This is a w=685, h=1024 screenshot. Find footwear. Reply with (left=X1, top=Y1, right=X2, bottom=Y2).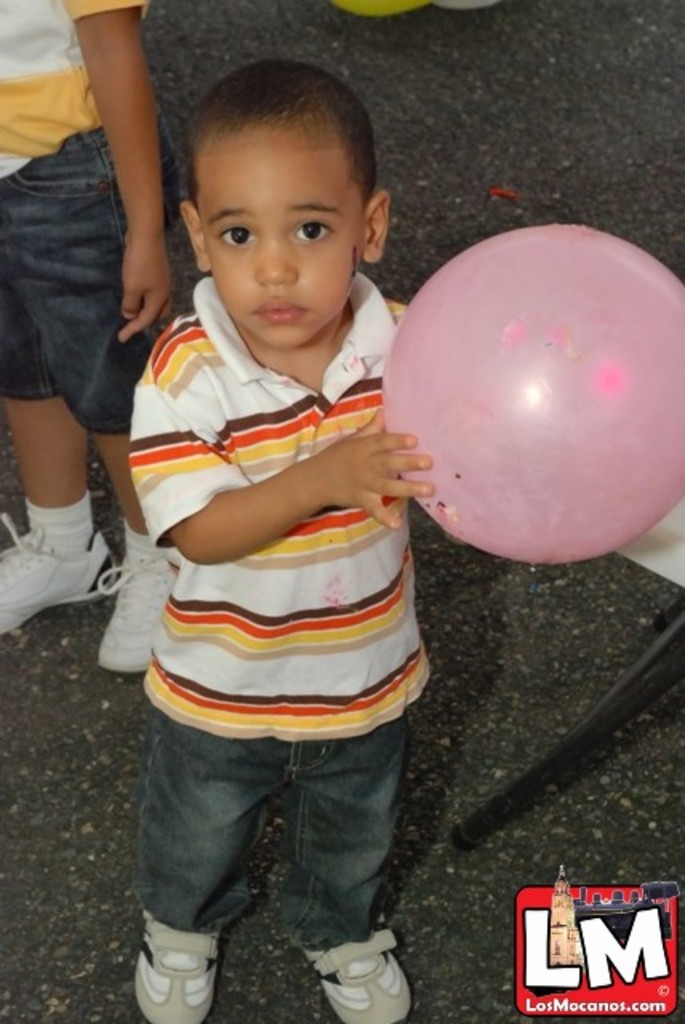
(left=299, top=922, right=416, bottom=1022).
